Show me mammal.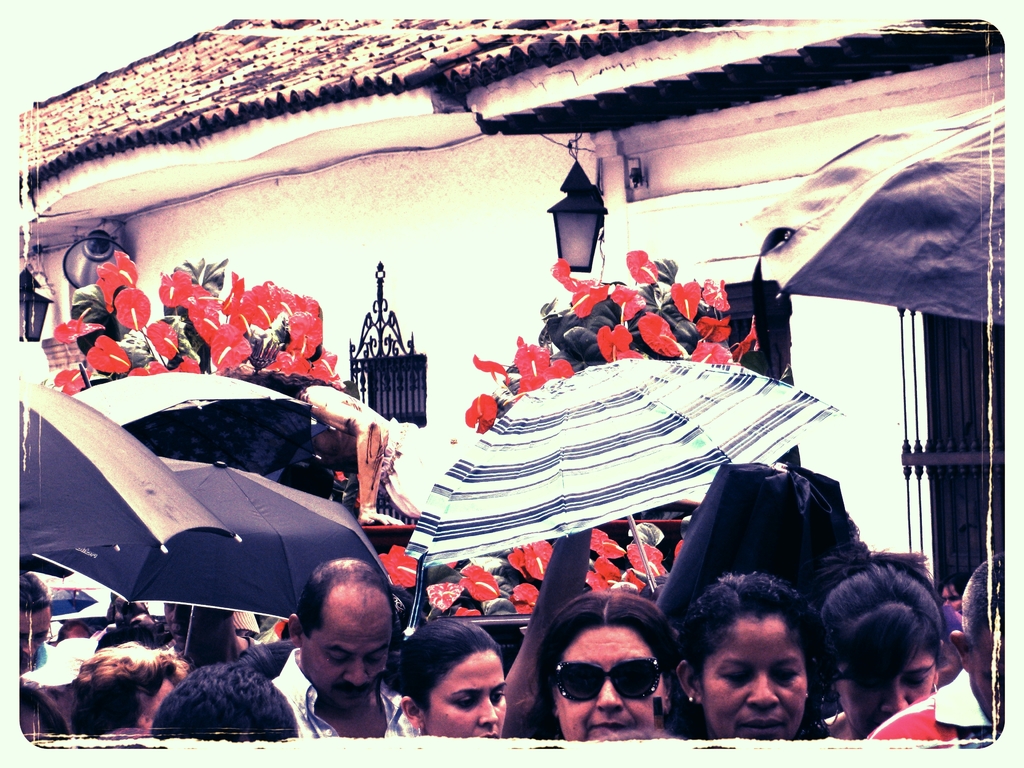
mammal is here: 814 543 955 739.
